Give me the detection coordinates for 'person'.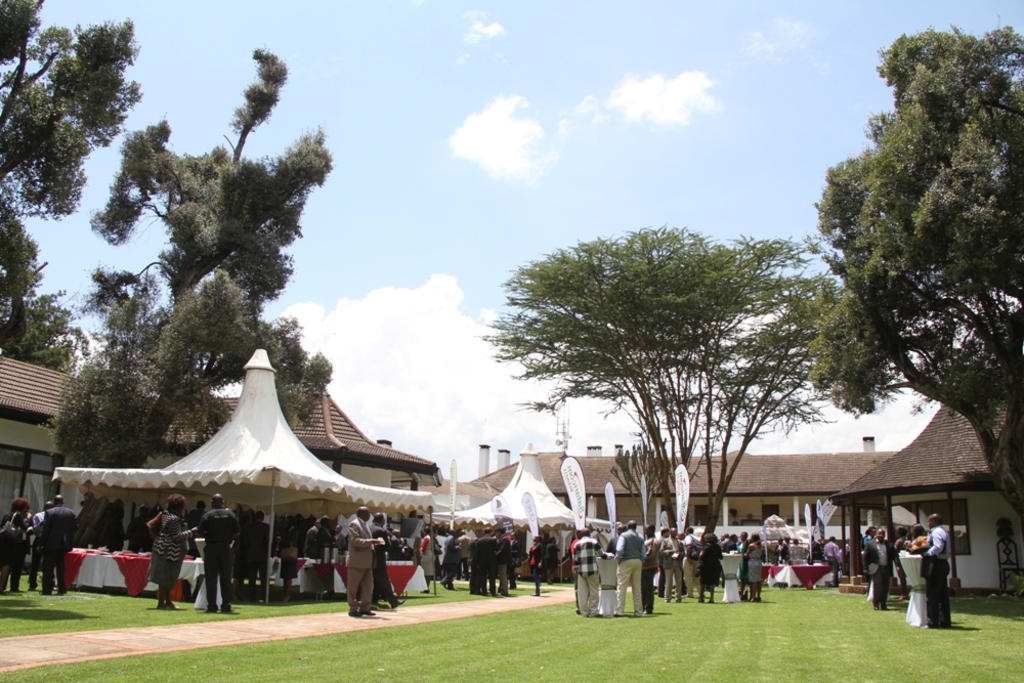
{"x1": 610, "y1": 518, "x2": 645, "y2": 615}.
